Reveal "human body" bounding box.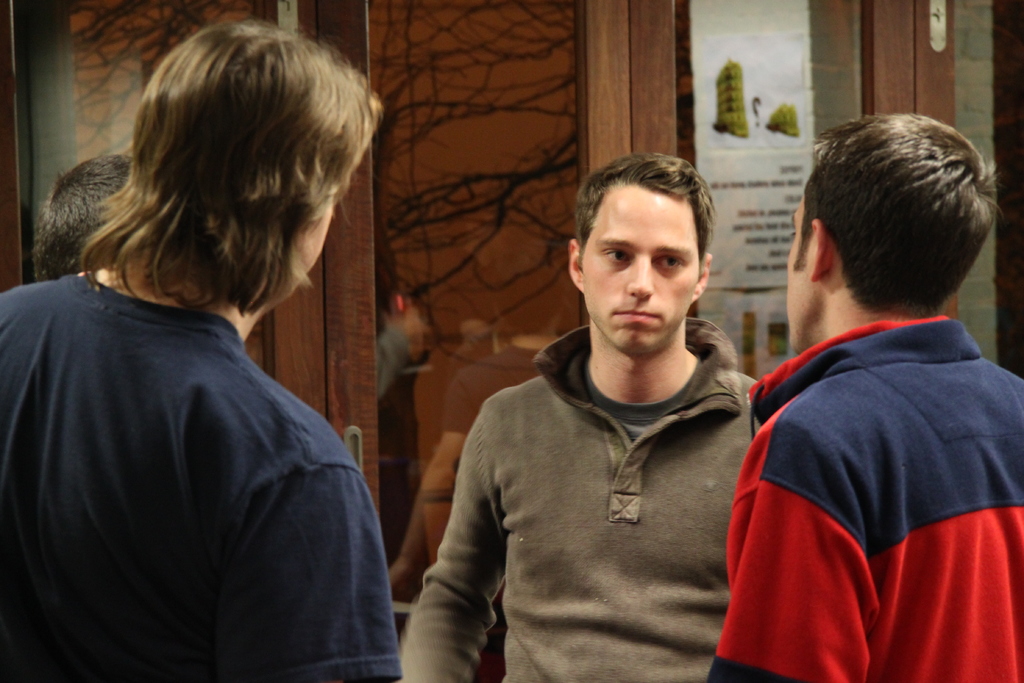
Revealed: x1=409, y1=152, x2=762, y2=682.
